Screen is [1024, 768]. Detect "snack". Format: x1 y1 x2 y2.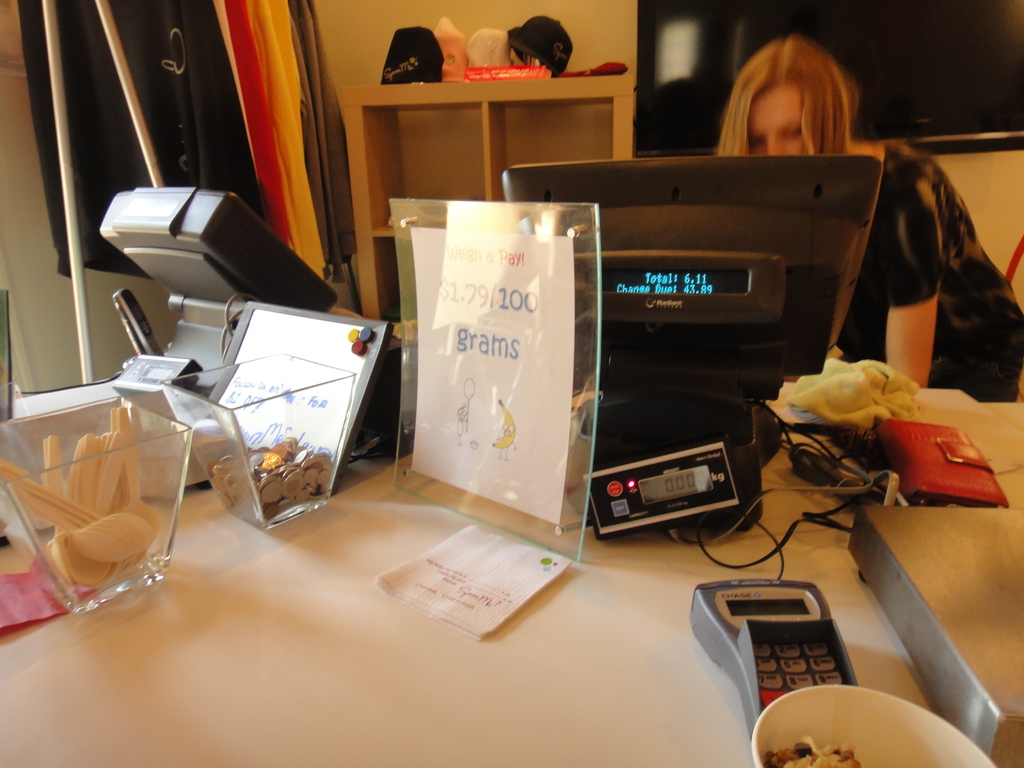
207 428 329 509.
